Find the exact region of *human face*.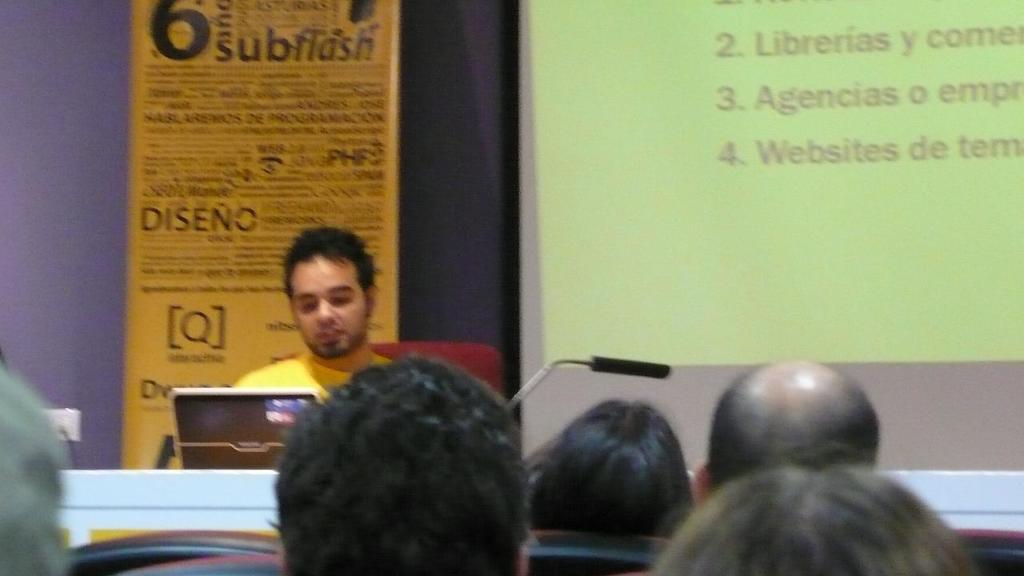
Exact region: [left=290, top=254, right=363, bottom=359].
